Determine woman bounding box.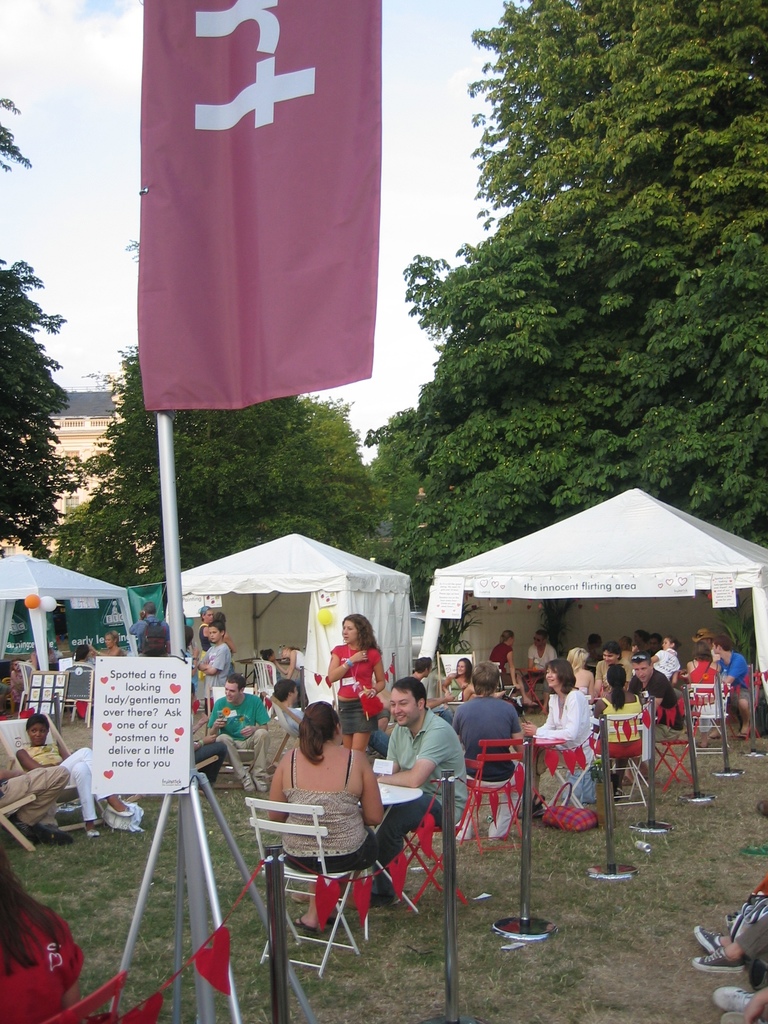
Determined: 14,713,126,837.
